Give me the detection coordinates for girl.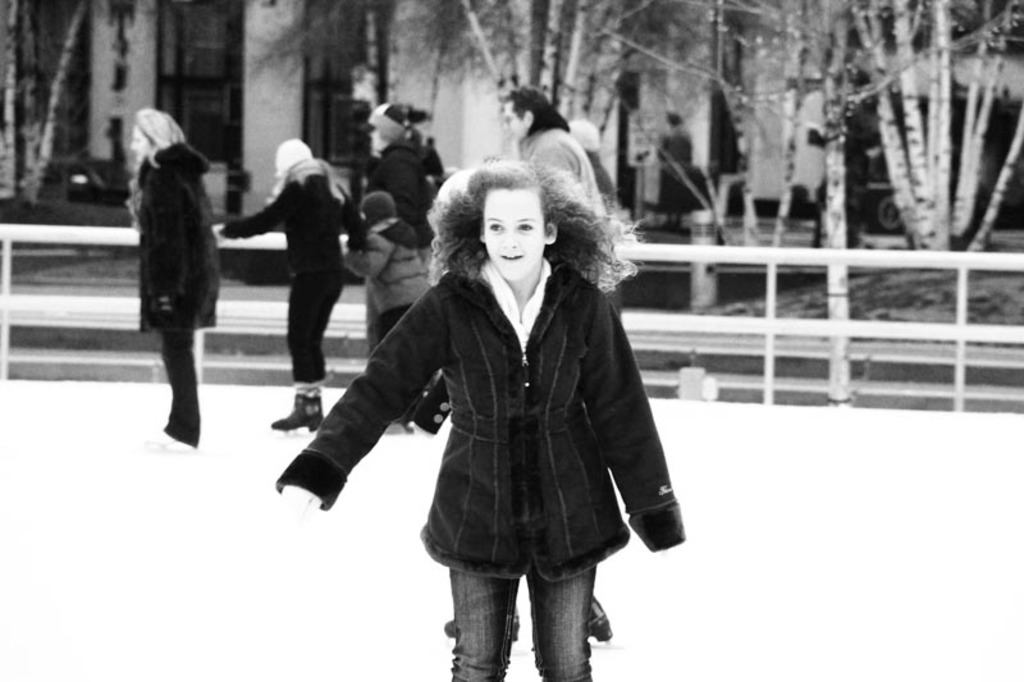
box=[338, 186, 438, 454].
